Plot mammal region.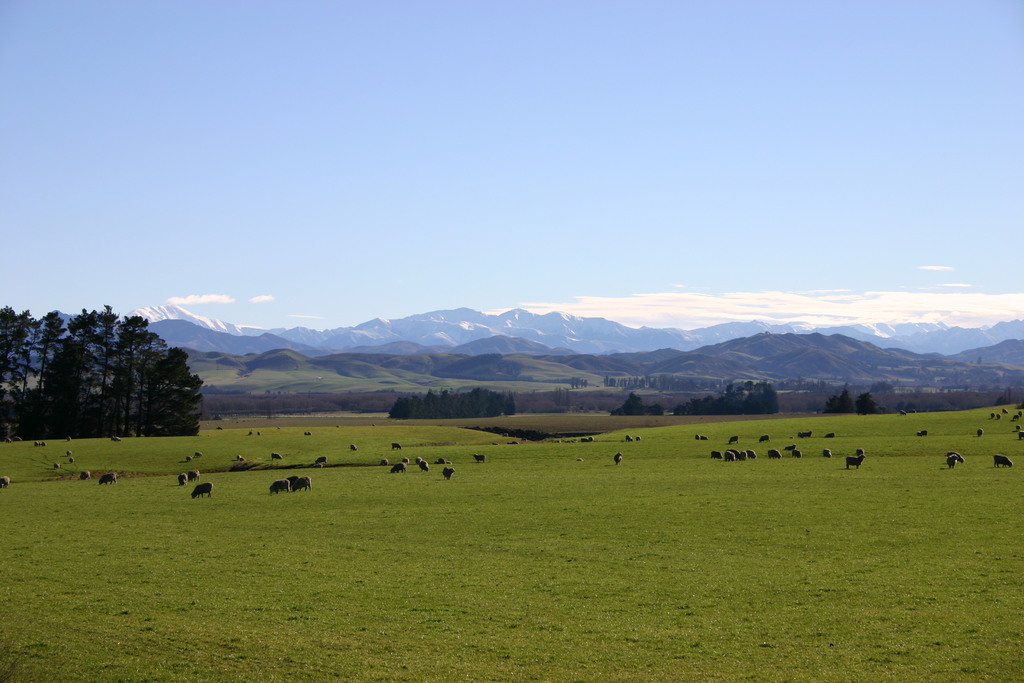
Plotted at [761,434,771,445].
